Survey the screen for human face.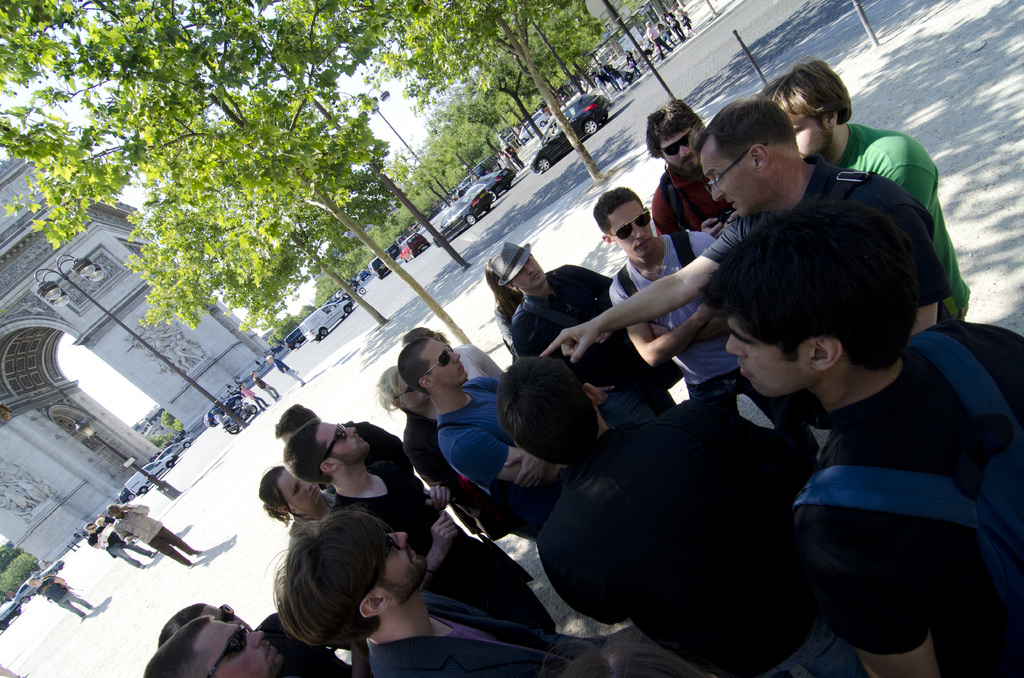
Survey found: rect(324, 421, 369, 459).
